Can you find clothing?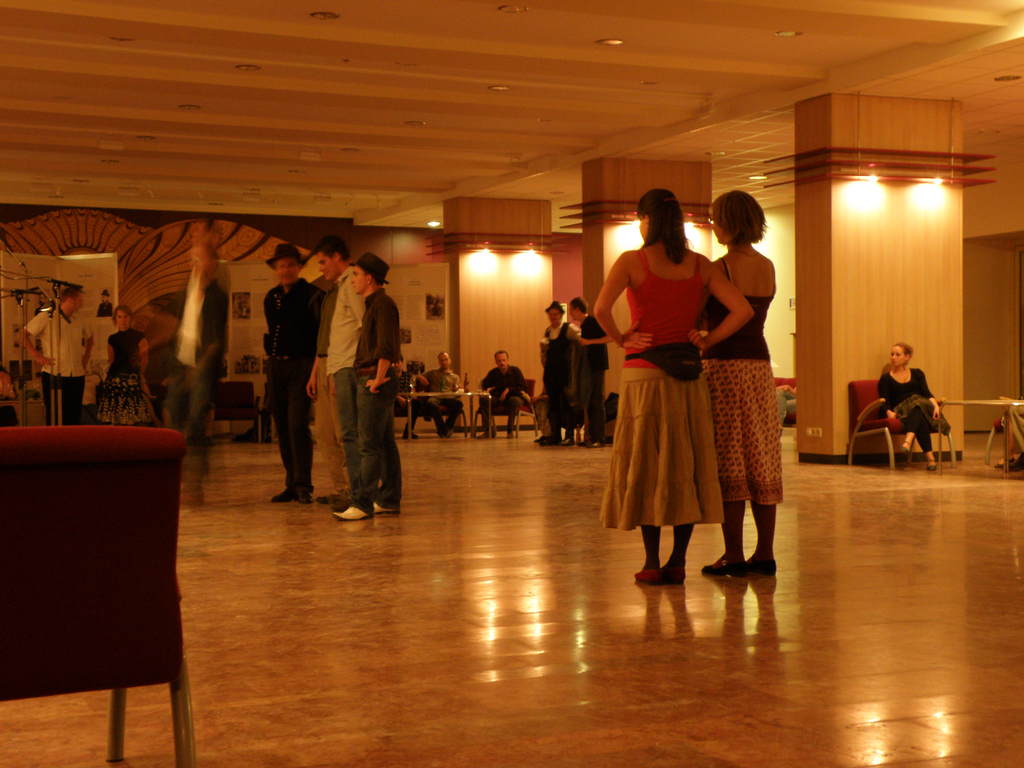
Yes, bounding box: {"x1": 546, "y1": 318, "x2": 586, "y2": 431}.
